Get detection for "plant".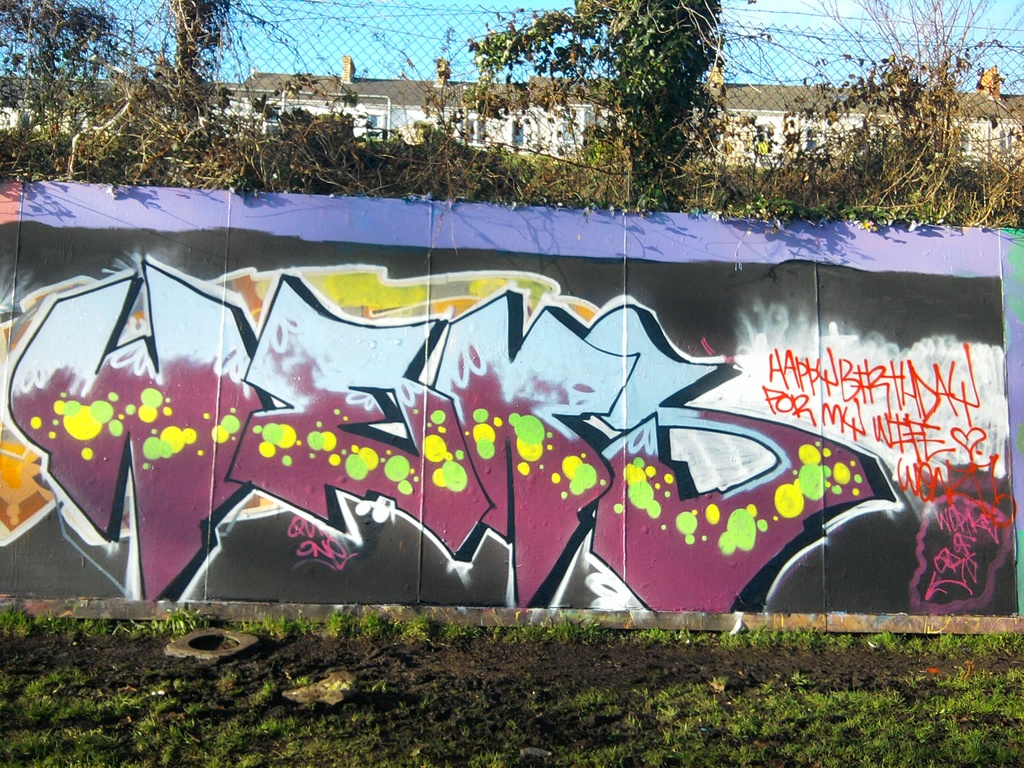
Detection: detection(862, 637, 907, 651).
